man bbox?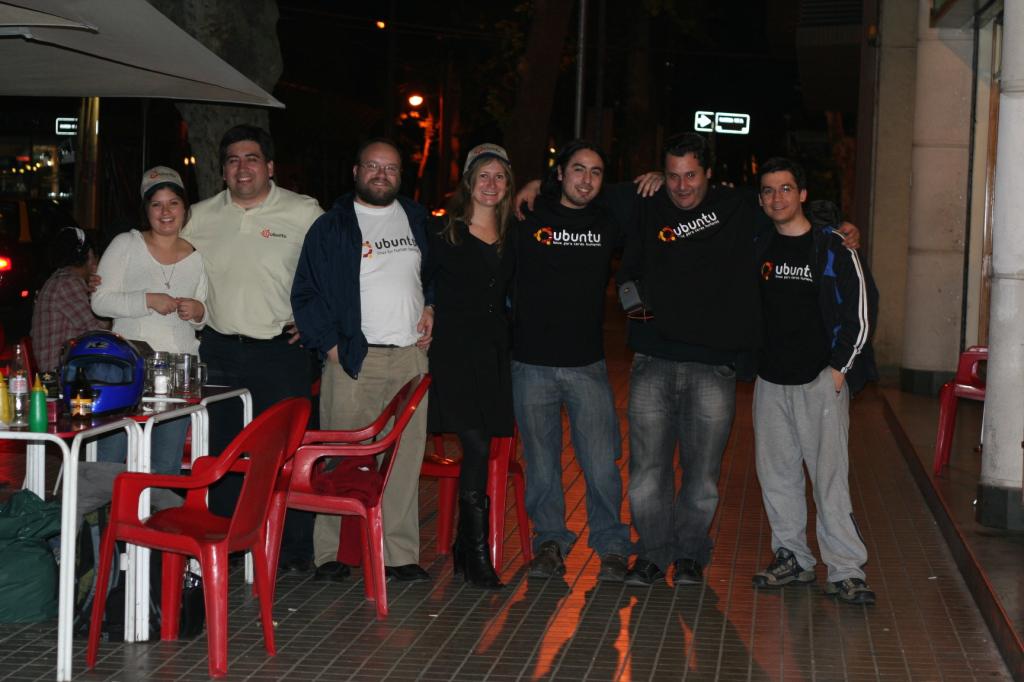
505:153:660:574
